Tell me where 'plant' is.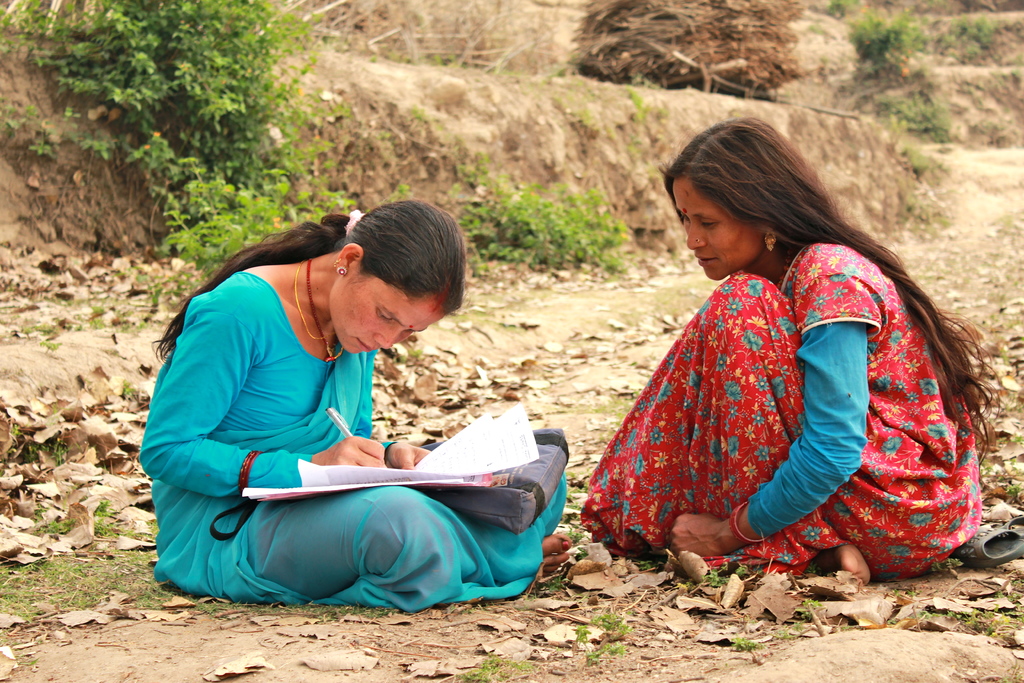
'plant' is at (579, 638, 627, 657).
